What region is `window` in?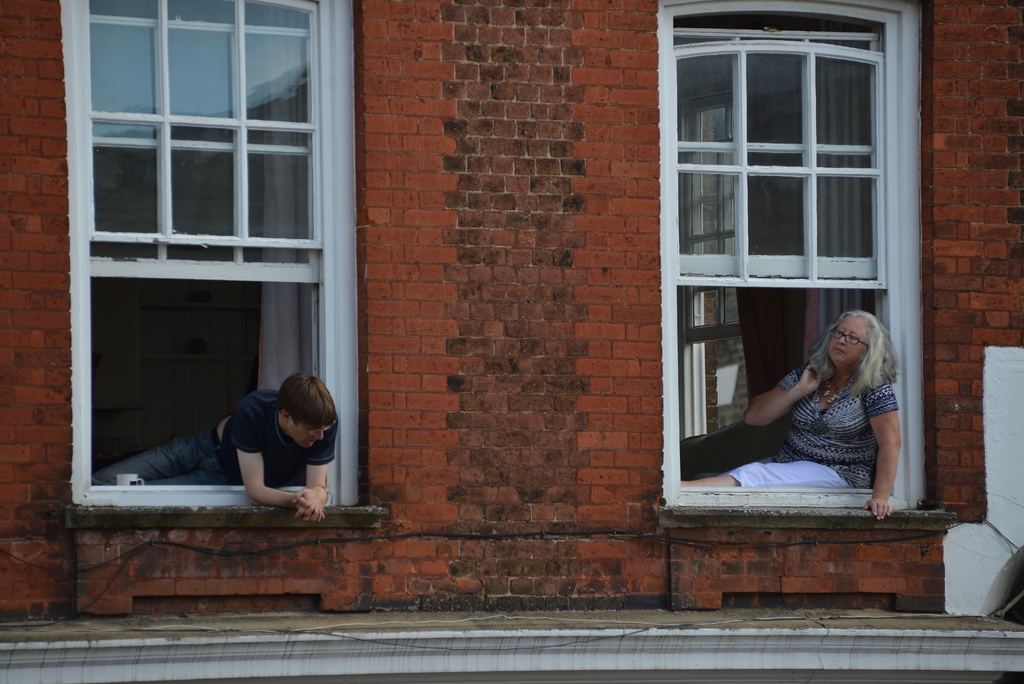
box(656, 0, 960, 540).
